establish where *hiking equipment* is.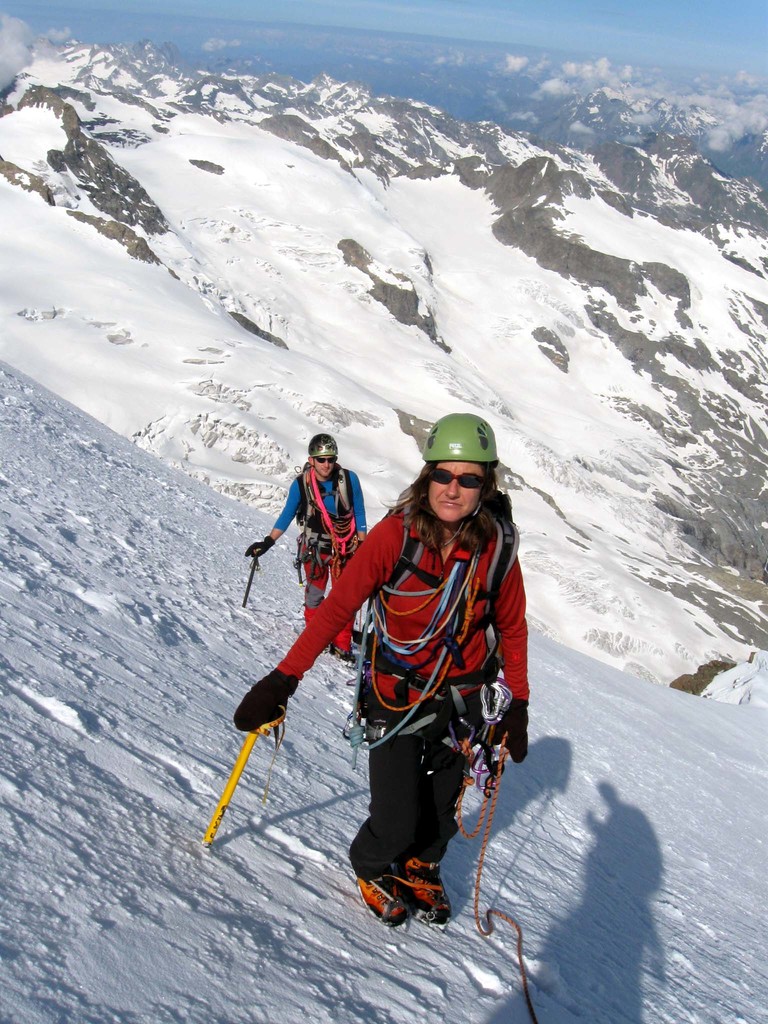
Established at <region>301, 435, 345, 462</region>.
